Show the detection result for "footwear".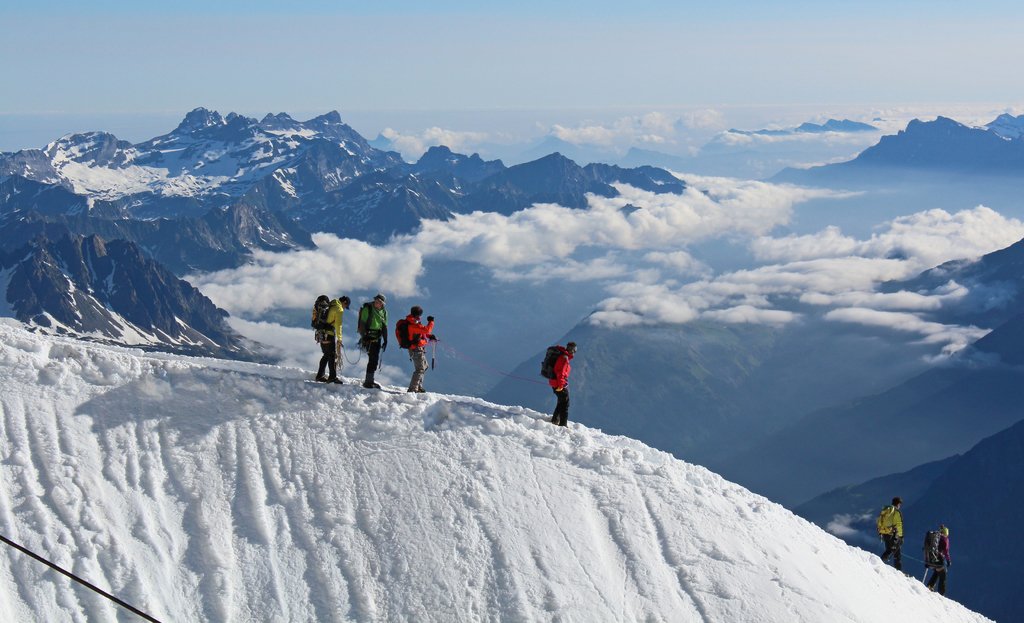
921,586,936,590.
